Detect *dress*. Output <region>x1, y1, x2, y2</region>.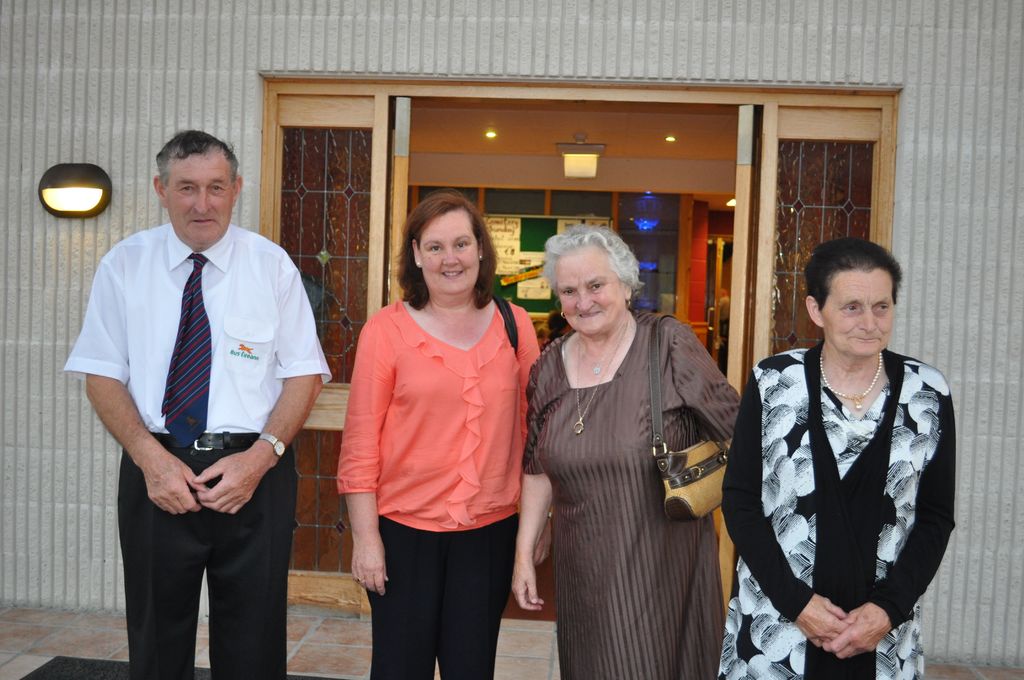
<region>719, 352, 955, 679</region>.
